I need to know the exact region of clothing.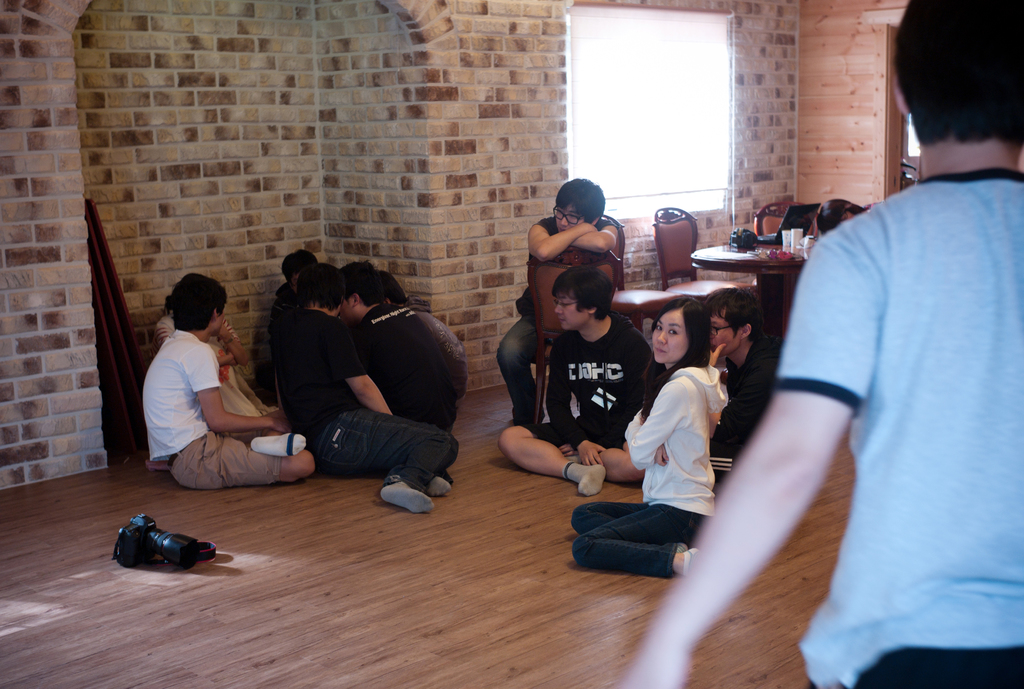
Region: [570,364,727,580].
